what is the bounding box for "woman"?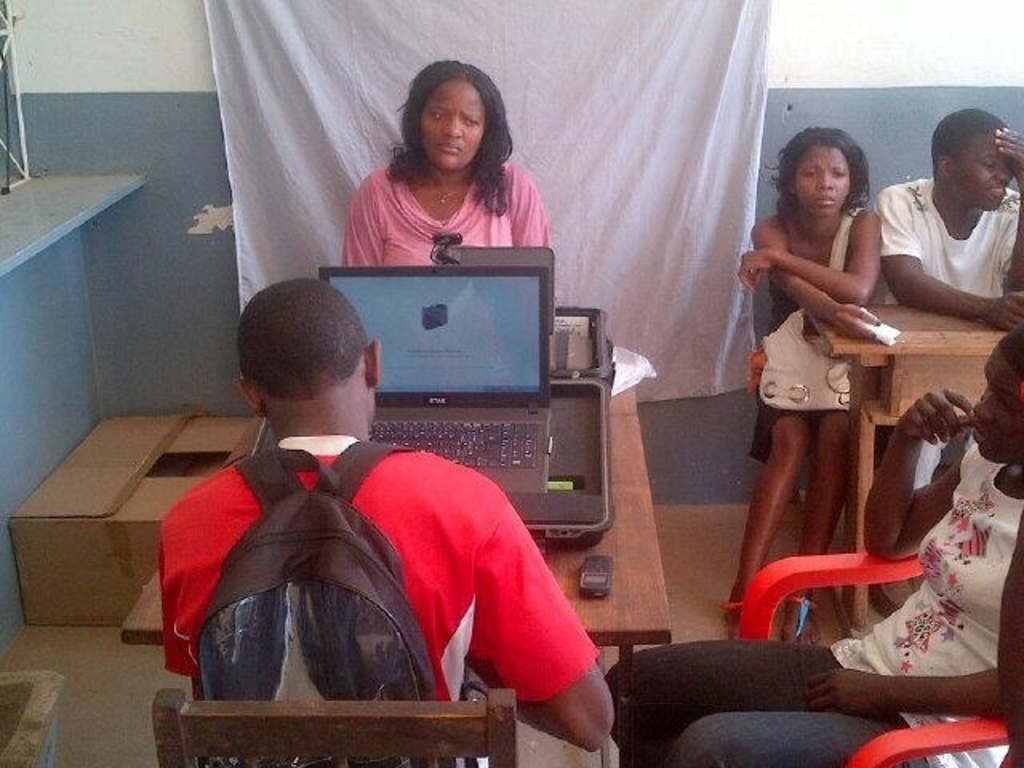
Rect(314, 70, 574, 267).
